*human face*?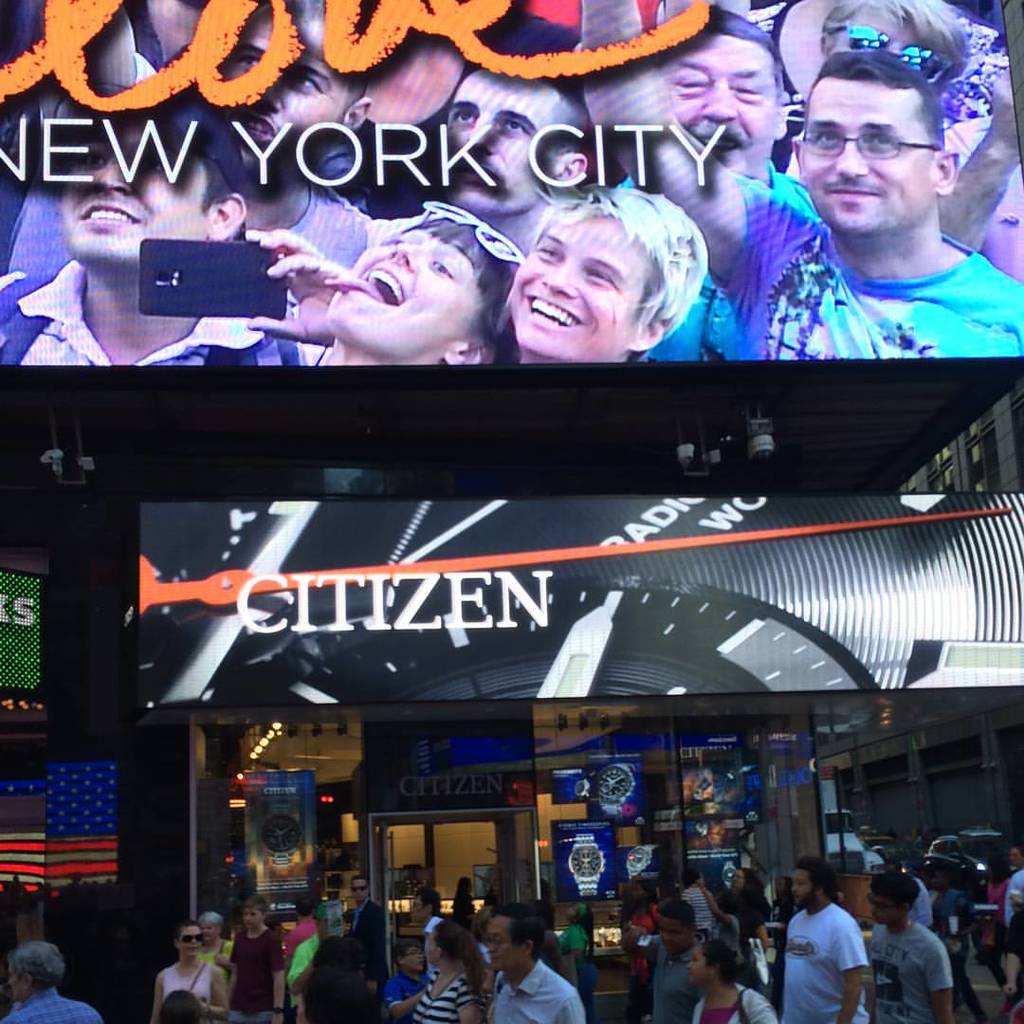
rect(871, 894, 900, 924)
